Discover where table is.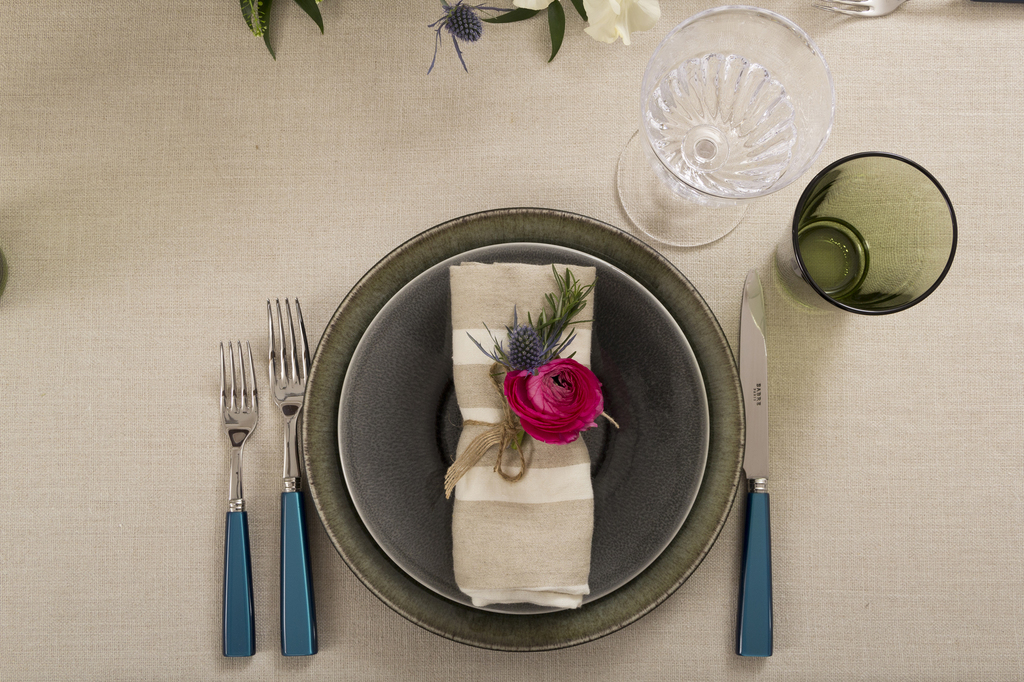
Discovered at <box>0,0,1023,681</box>.
